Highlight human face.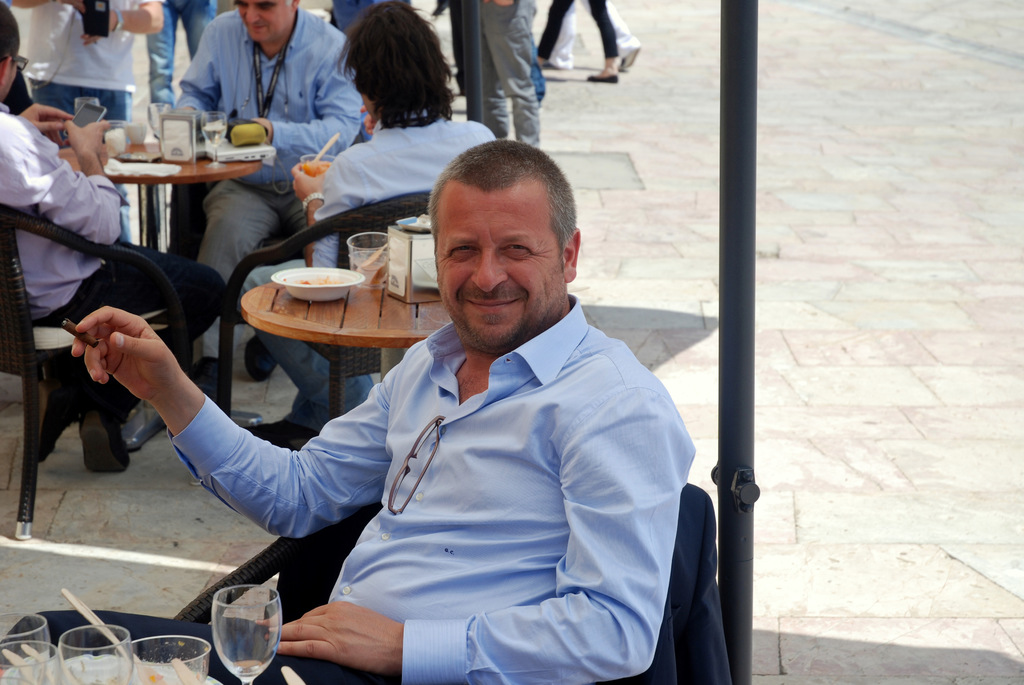
Highlighted region: BBox(234, 0, 284, 40).
